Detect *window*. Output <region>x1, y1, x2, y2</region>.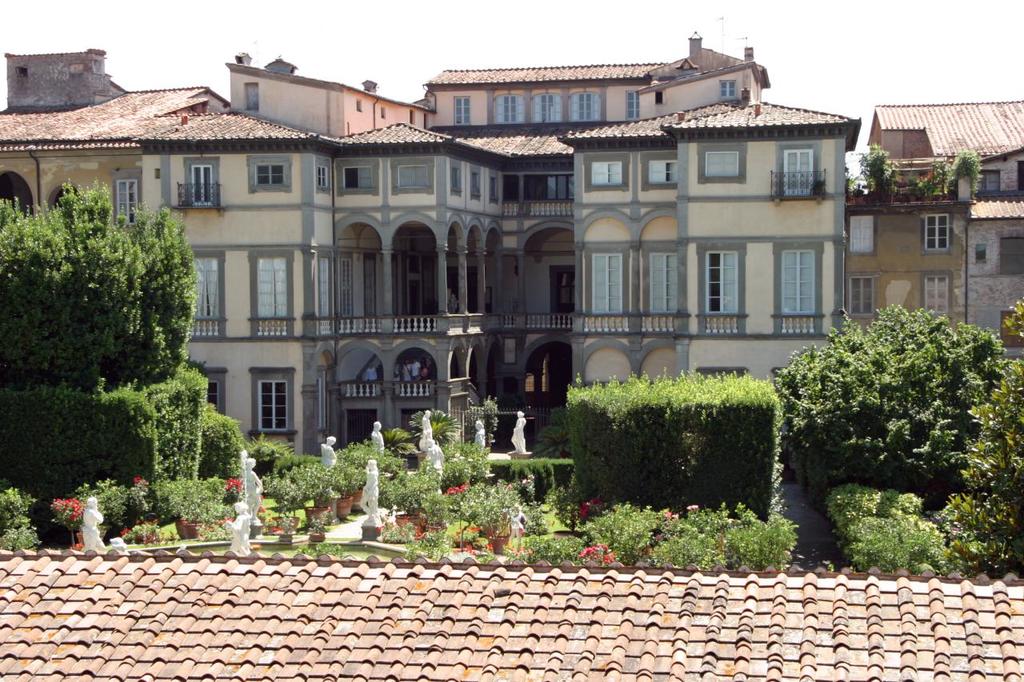
<region>343, 162, 374, 193</region>.
